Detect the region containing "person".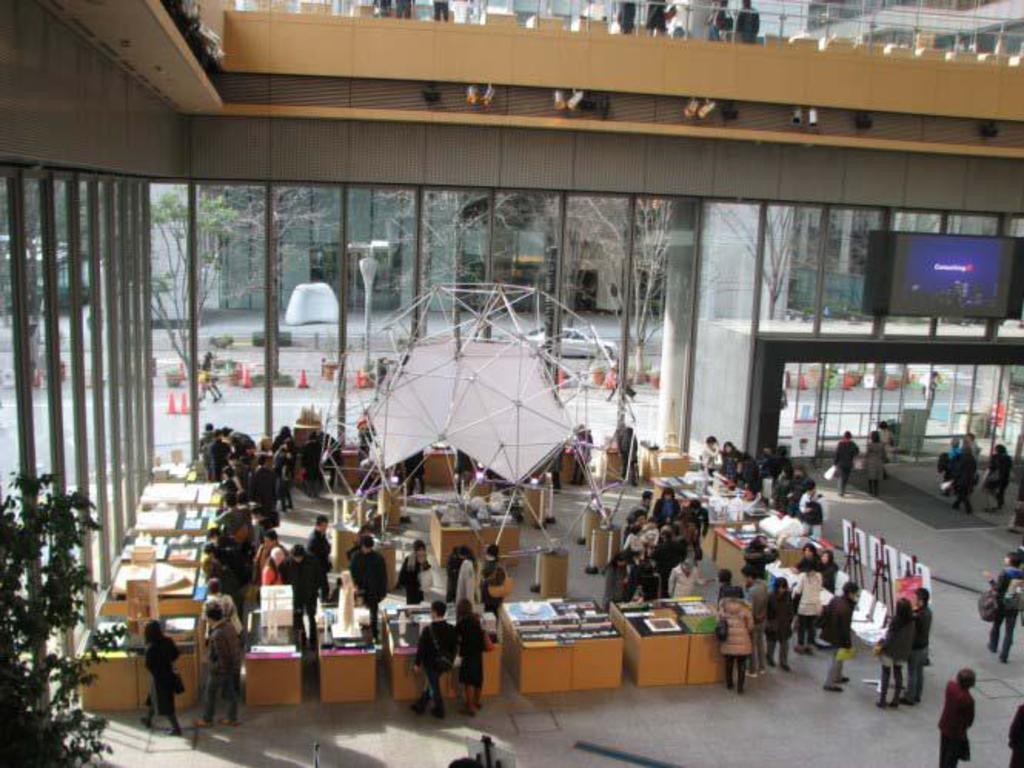
select_region(460, 602, 485, 703).
